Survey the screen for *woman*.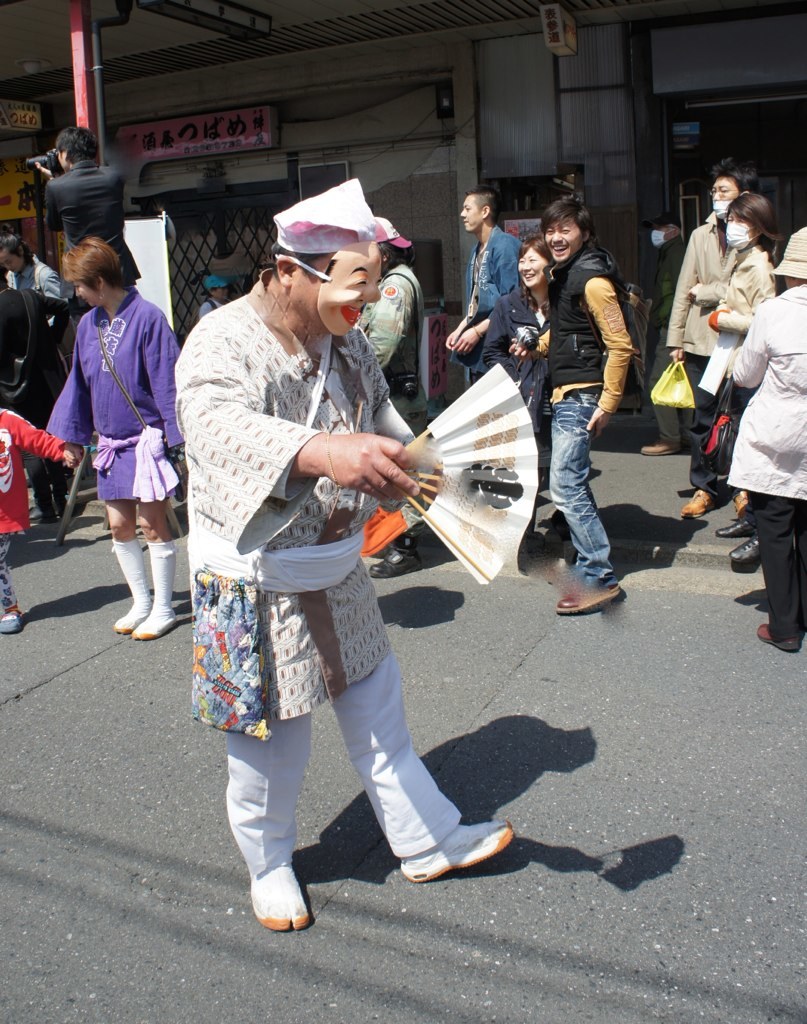
Survey found: <box>673,189,773,523</box>.
